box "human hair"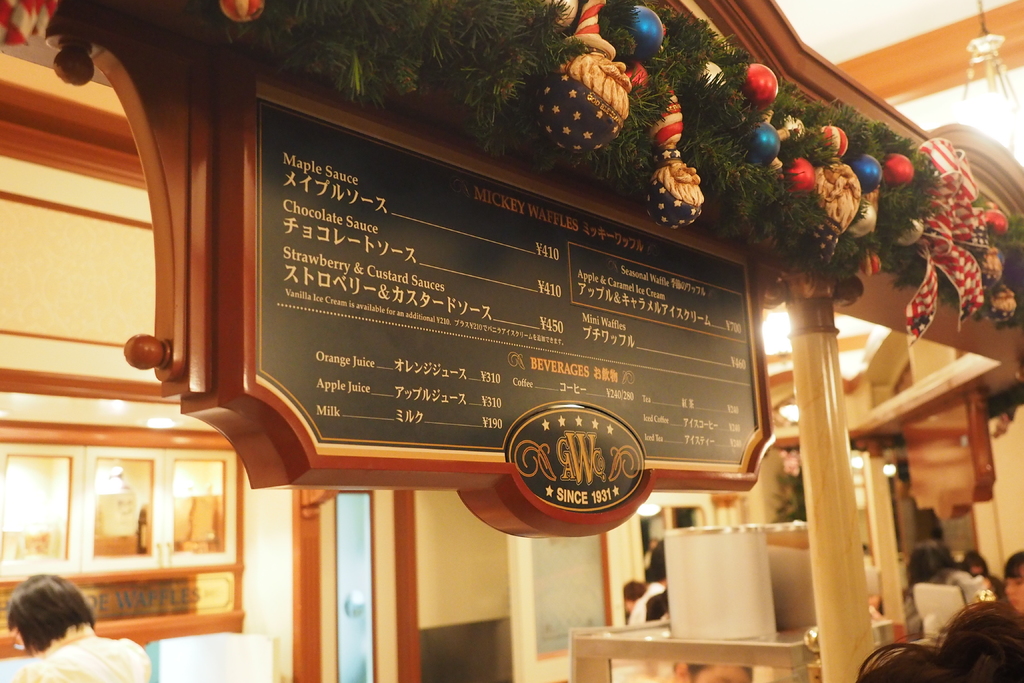
x1=3, y1=576, x2=103, y2=645
